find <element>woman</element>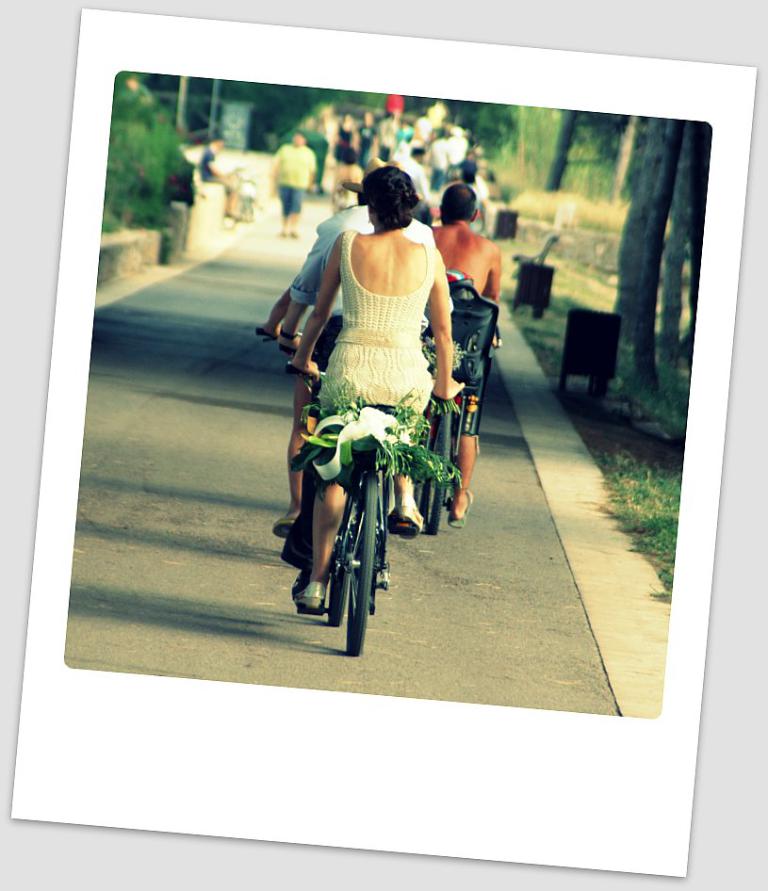
[left=270, top=167, right=470, bottom=628]
